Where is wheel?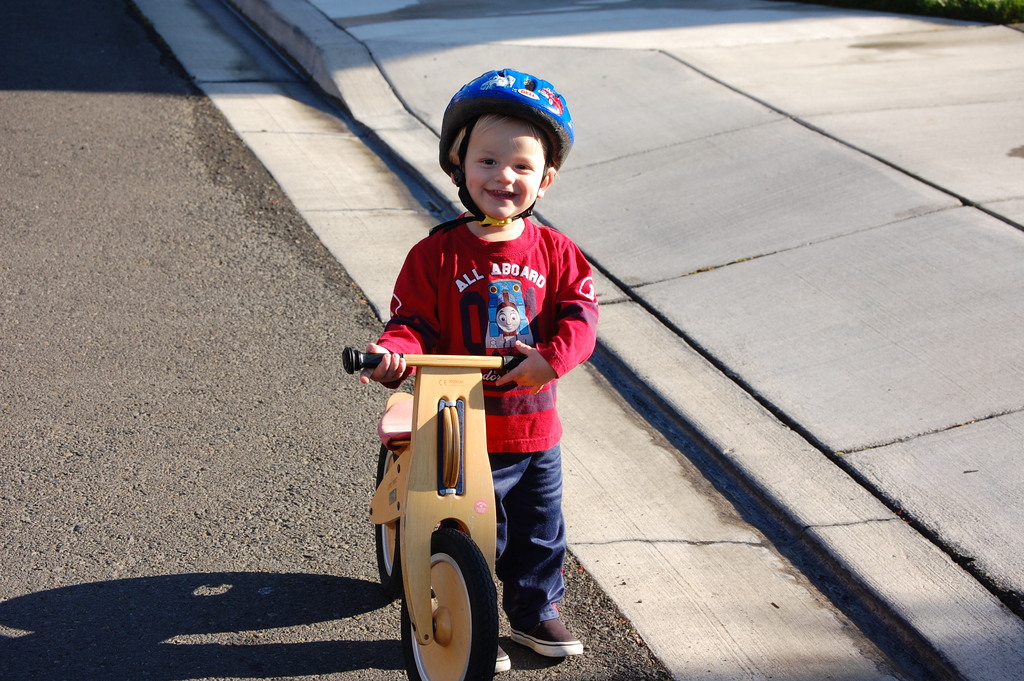
[404,538,490,660].
